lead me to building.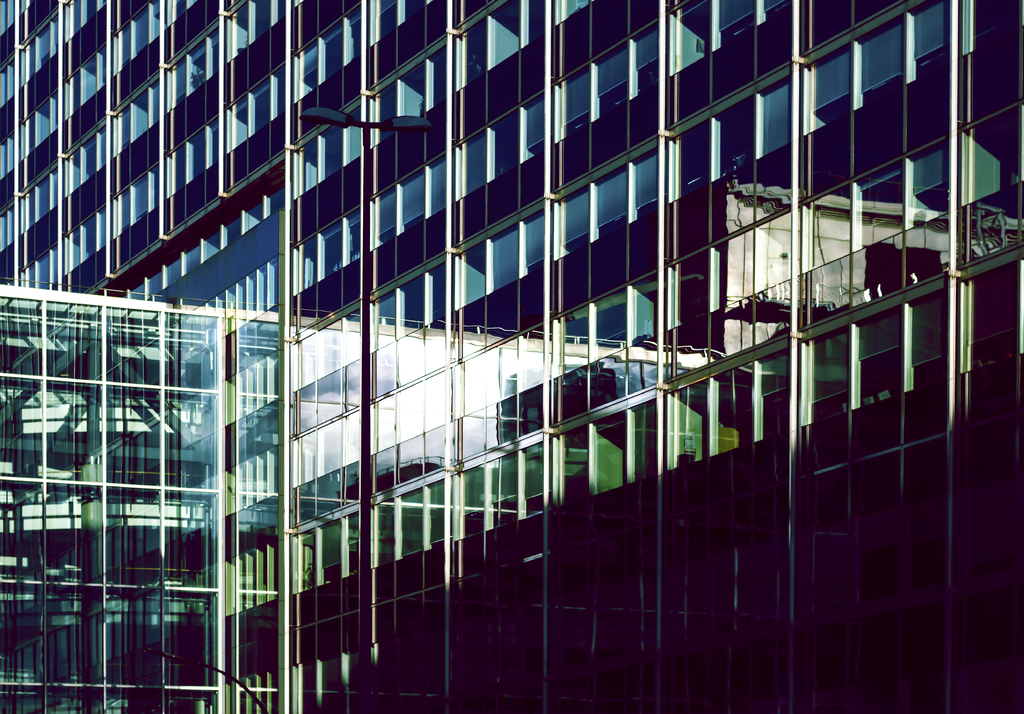
Lead to box(0, 0, 1023, 713).
